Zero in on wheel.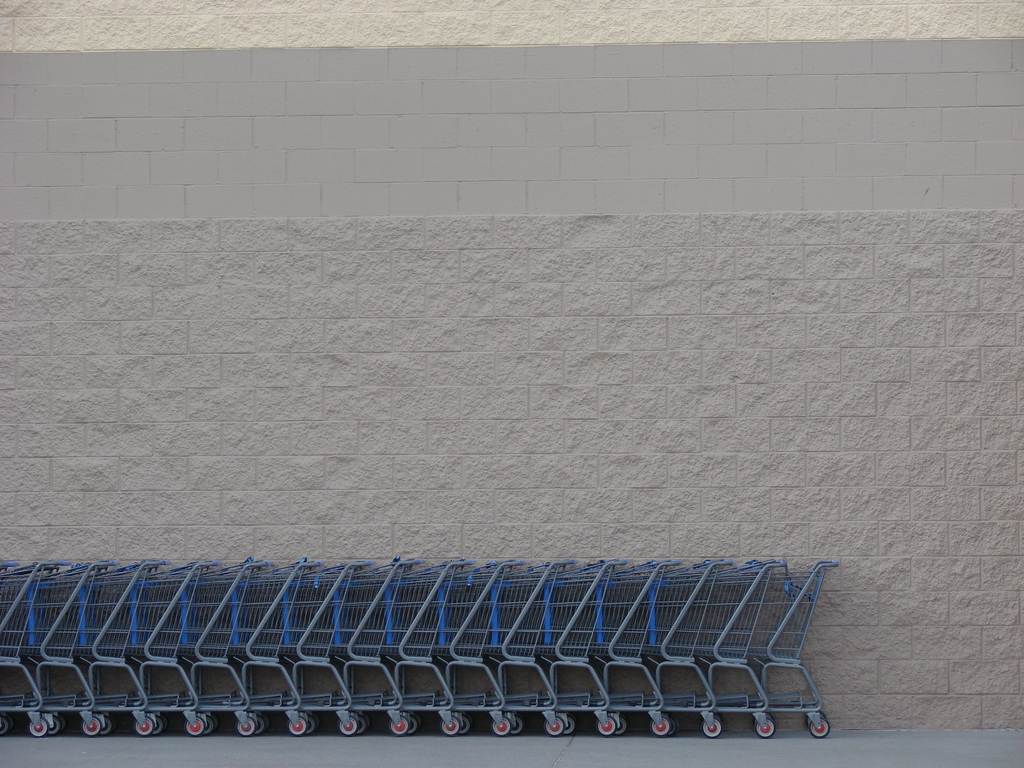
Zeroed in: box(545, 716, 564, 735).
